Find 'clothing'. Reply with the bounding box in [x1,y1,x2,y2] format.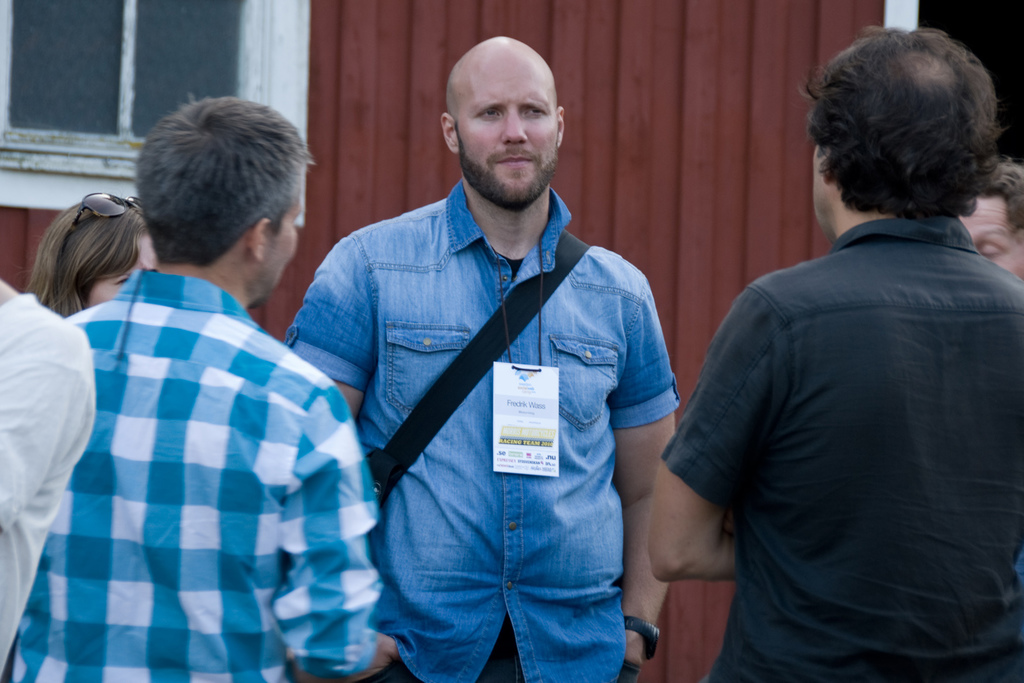
[663,217,1023,682].
